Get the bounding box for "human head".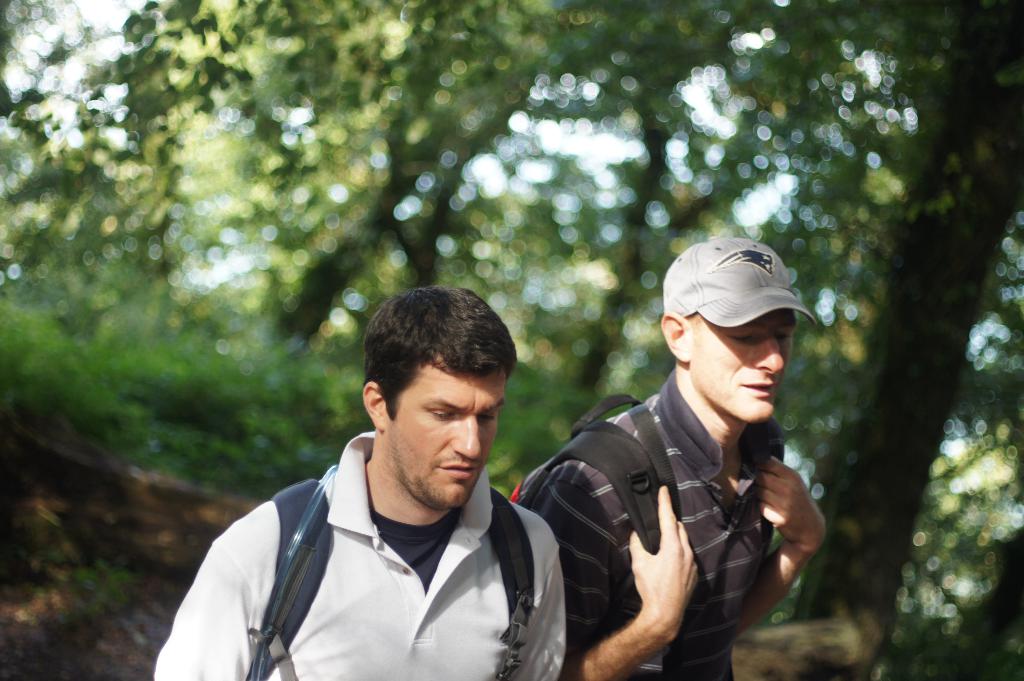
locate(362, 285, 515, 509).
